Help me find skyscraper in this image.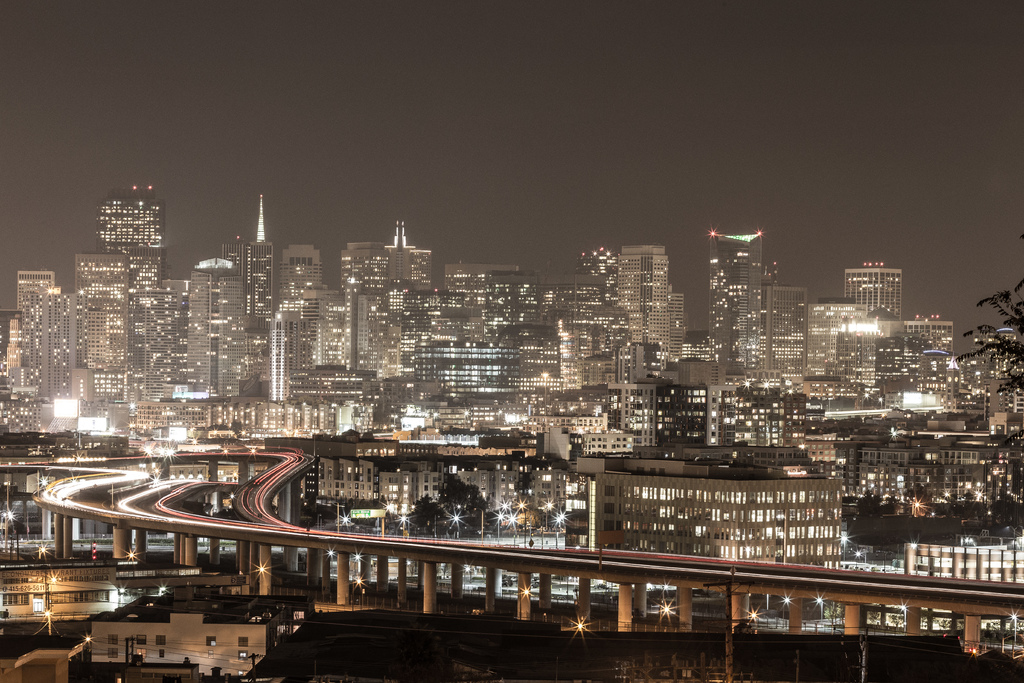
Found it: box(843, 251, 908, 315).
